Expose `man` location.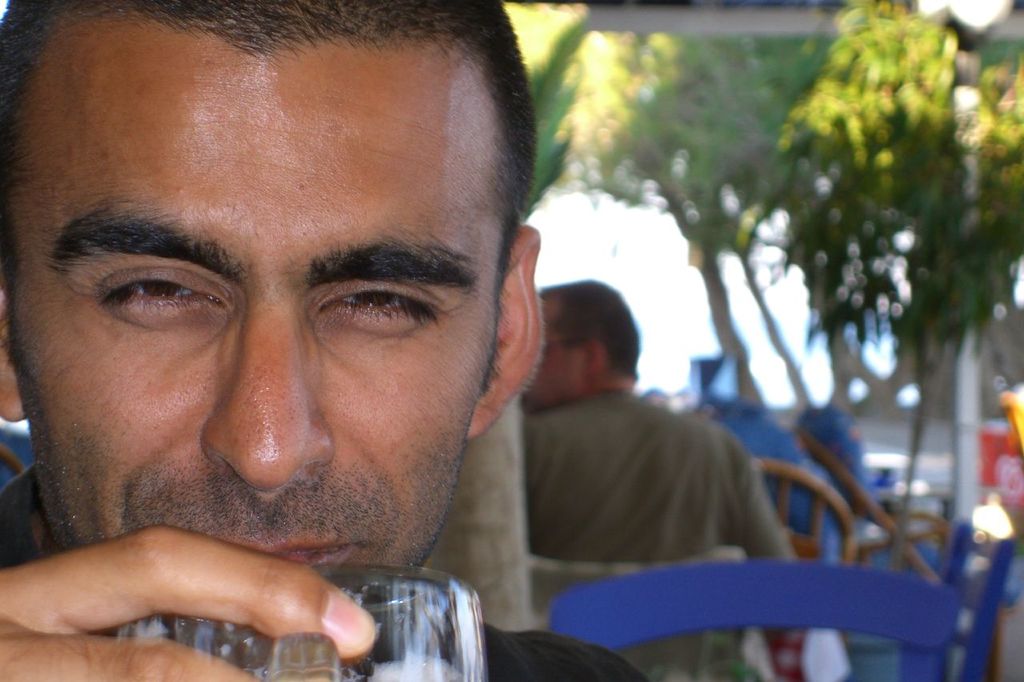
Exposed at {"left": 0, "top": 0, "right": 661, "bottom": 681}.
